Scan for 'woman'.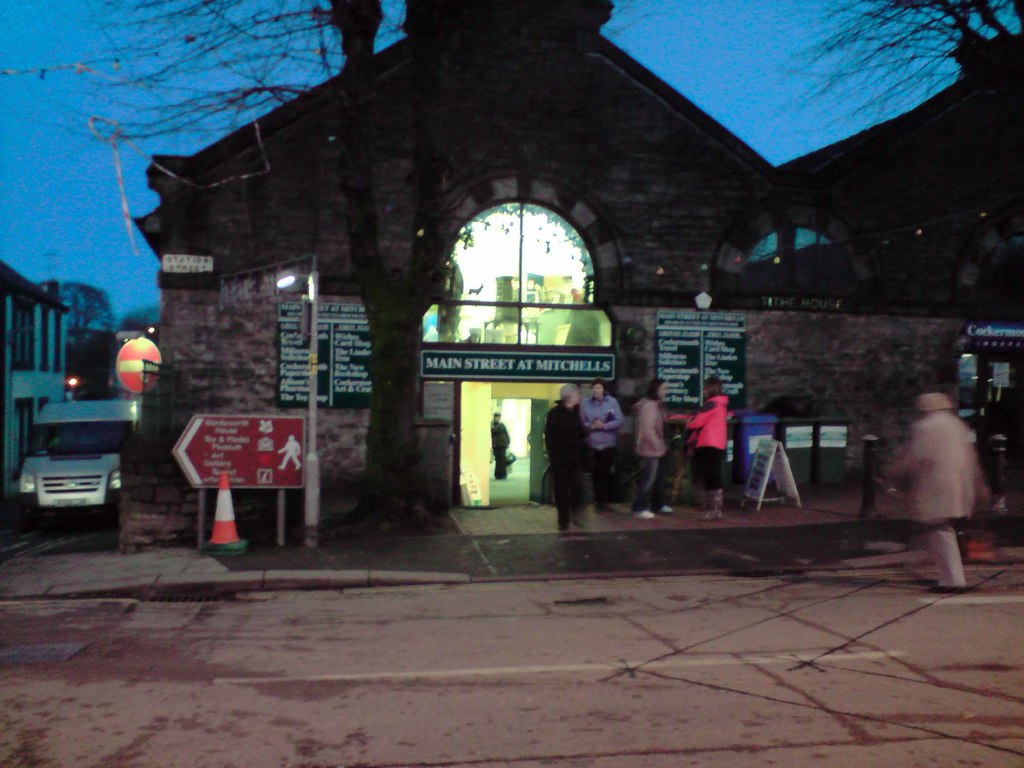
Scan result: 630 375 671 516.
